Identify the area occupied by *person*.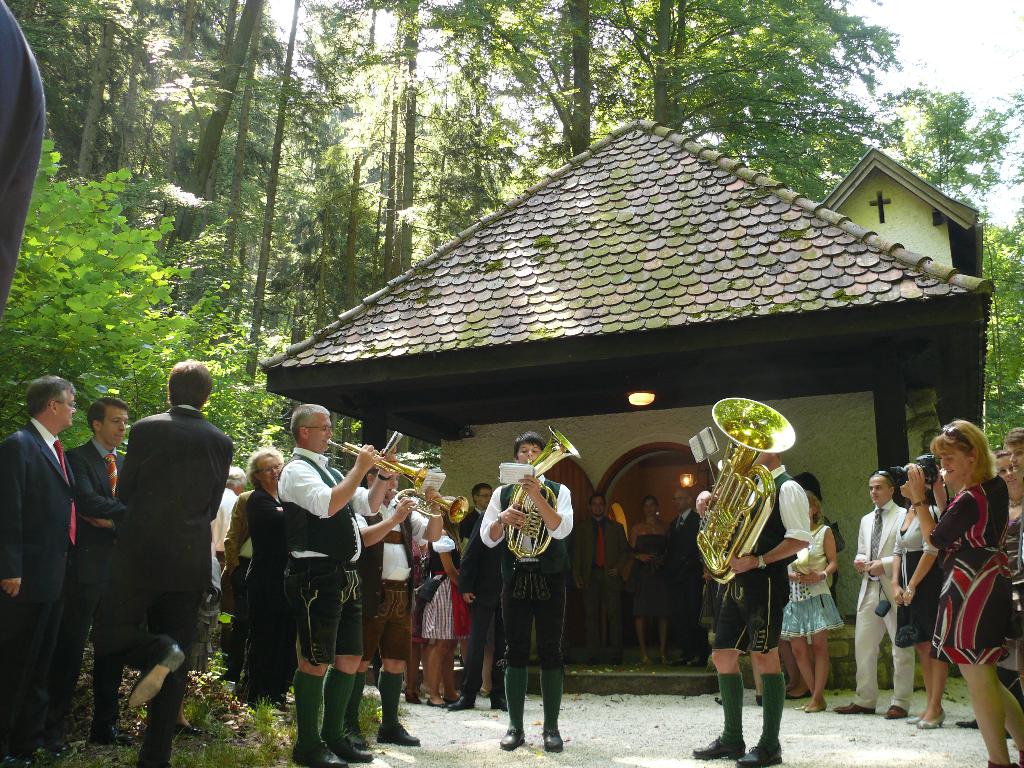
Area: 490 421 579 758.
